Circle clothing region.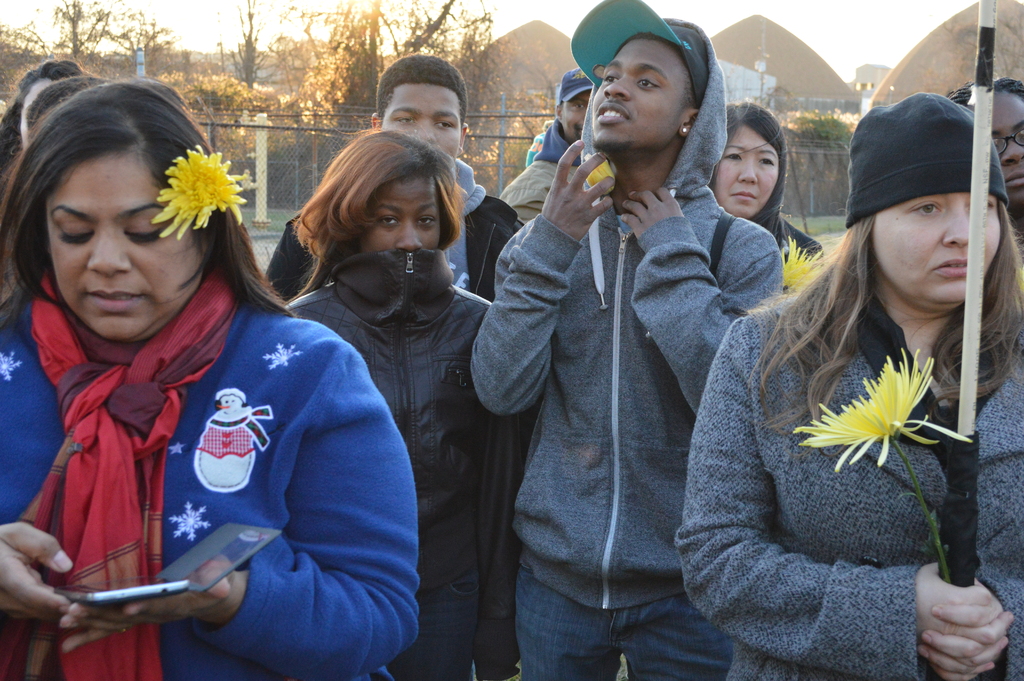
Region: {"x1": 461, "y1": 12, "x2": 802, "y2": 680}.
